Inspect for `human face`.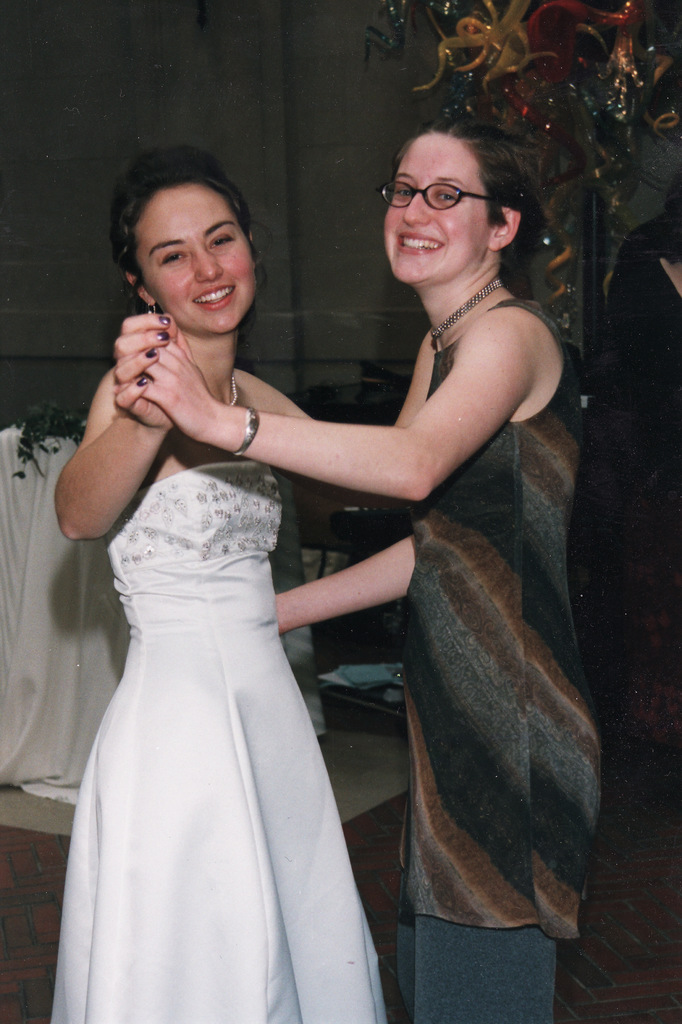
Inspection: region(380, 150, 496, 283).
